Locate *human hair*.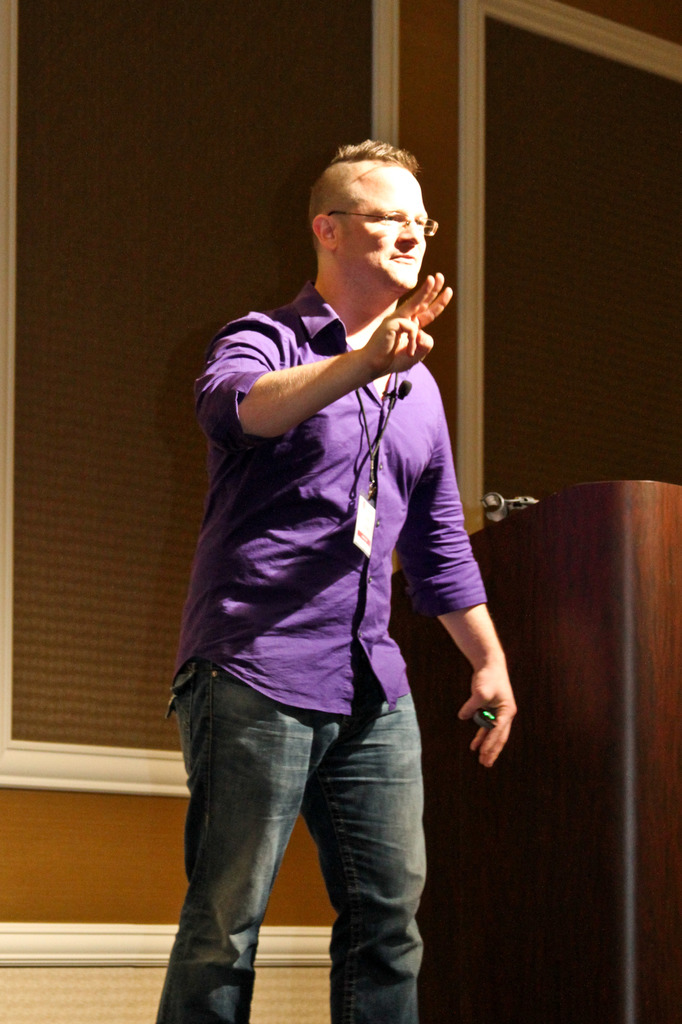
Bounding box: [309, 132, 410, 231].
